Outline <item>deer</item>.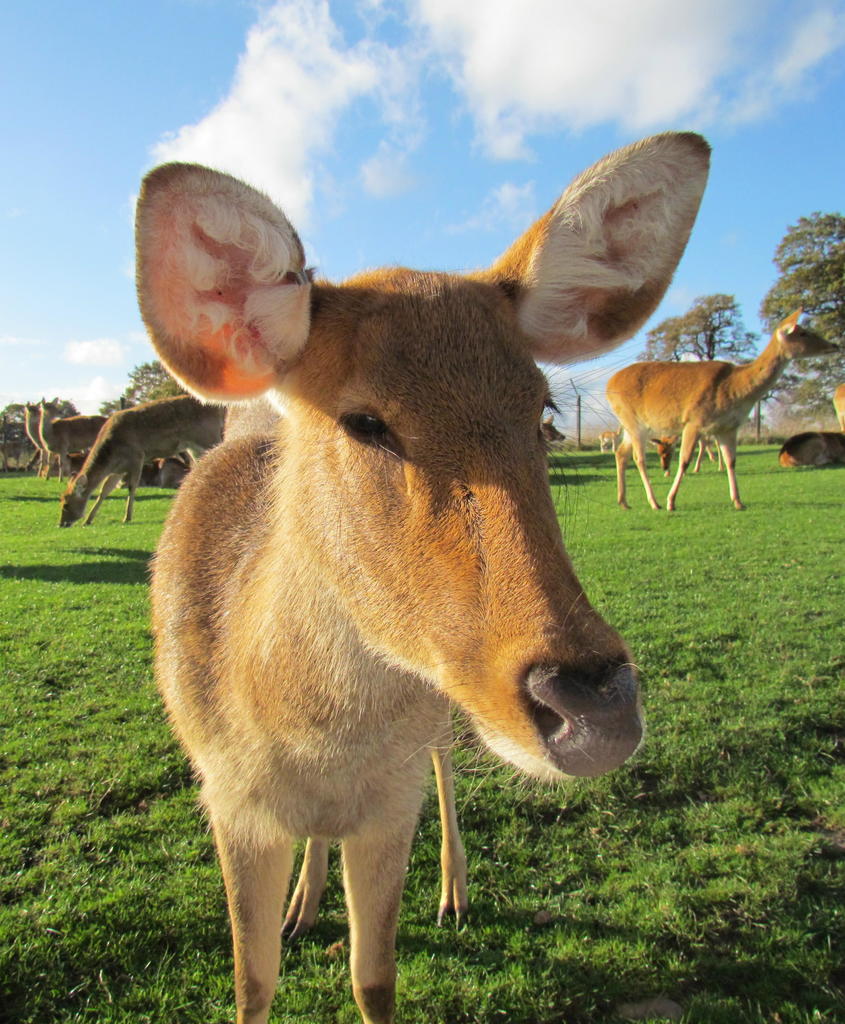
Outline: [x1=21, y1=398, x2=56, y2=468].
